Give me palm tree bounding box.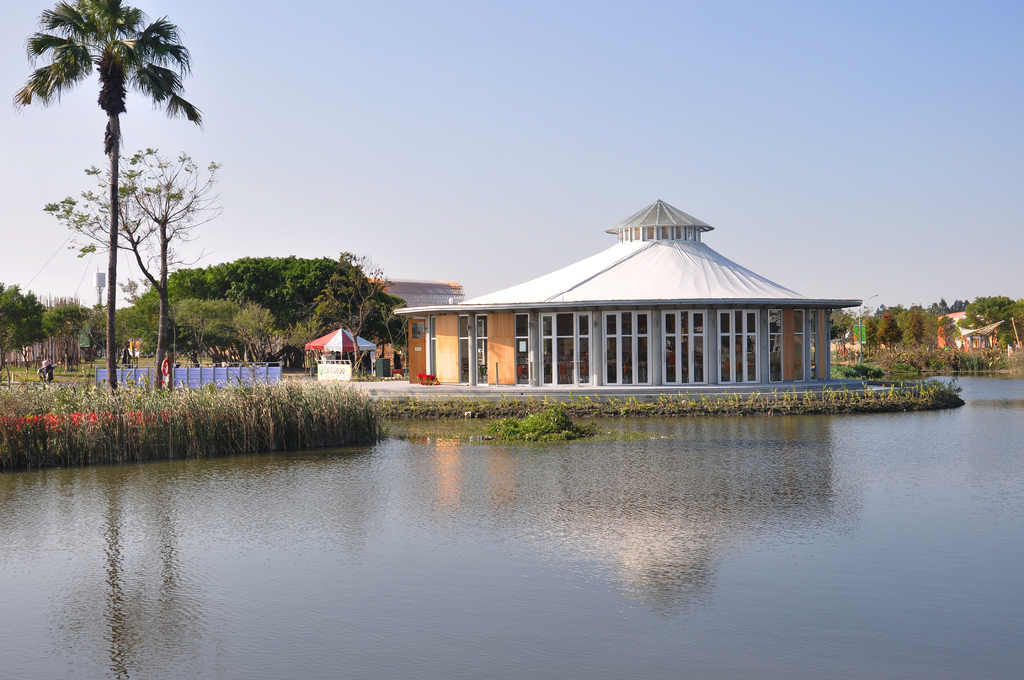
(x1=298, y1=268, x2=363, y2=357).
